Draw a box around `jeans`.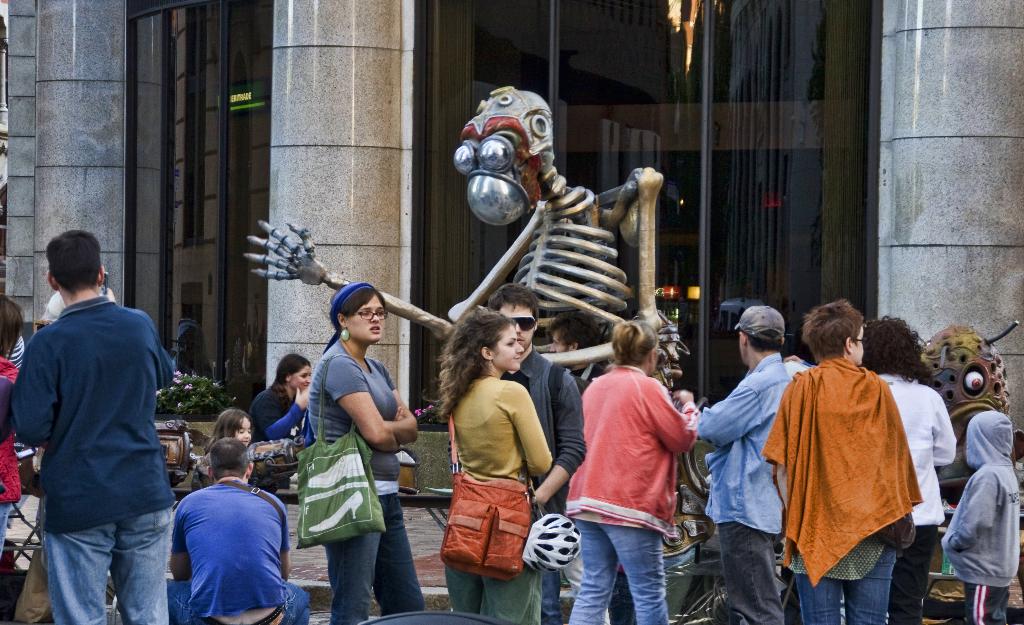
<box>35,507,170,624</box>.
